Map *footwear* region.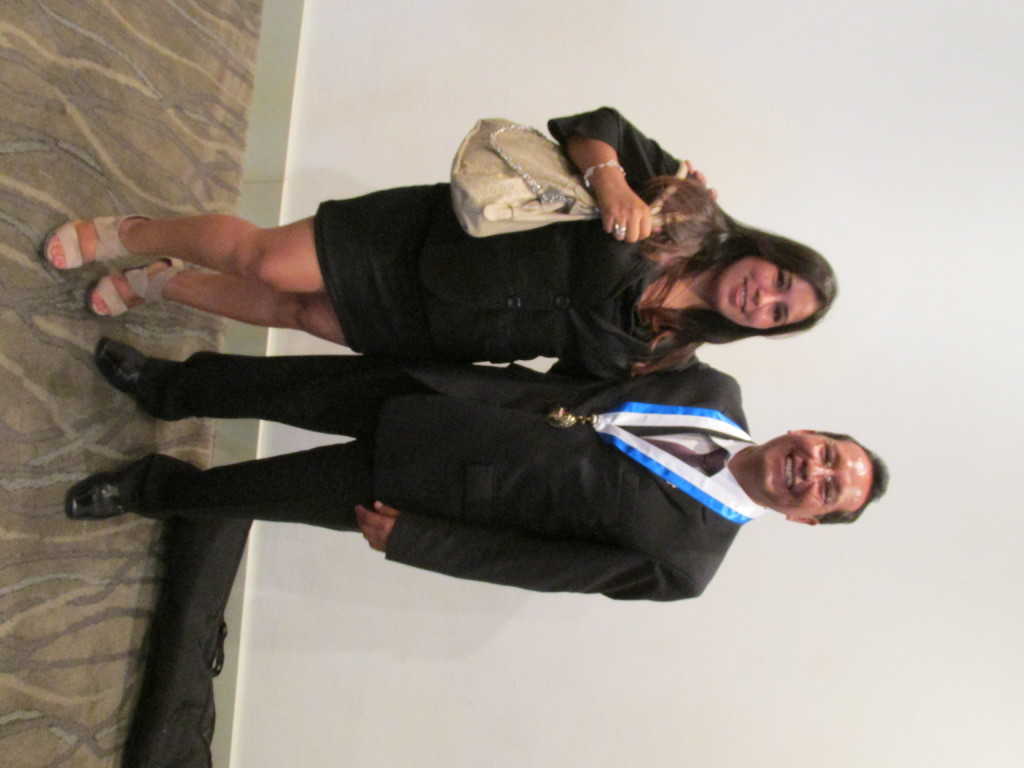
Mapped to 32:202:141:282.
